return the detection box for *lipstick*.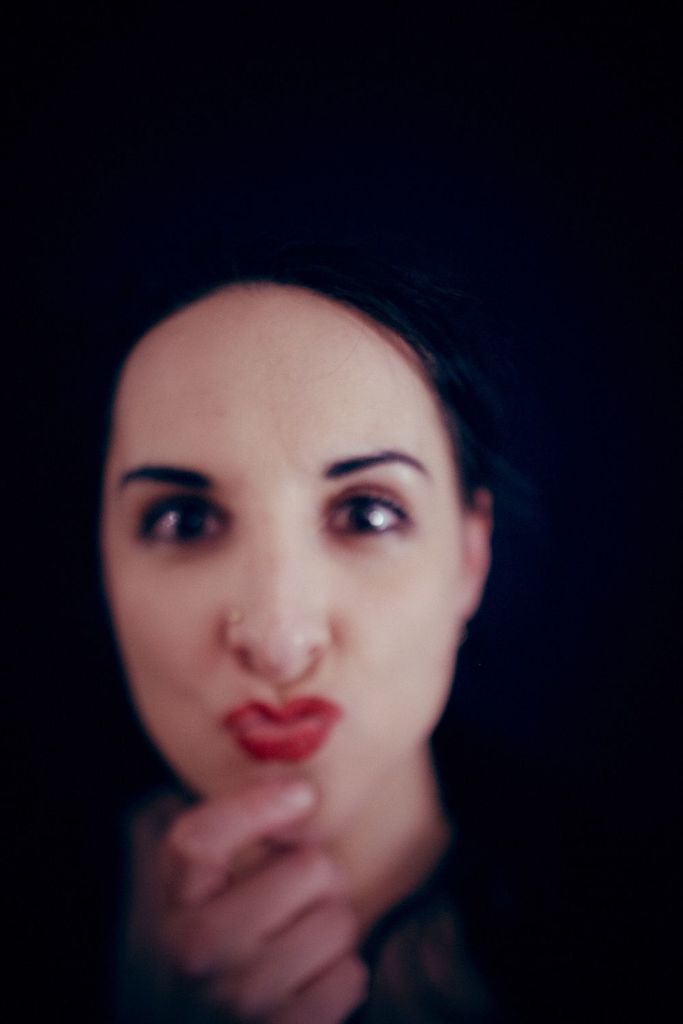
<box>220,692,344,764</box>.
